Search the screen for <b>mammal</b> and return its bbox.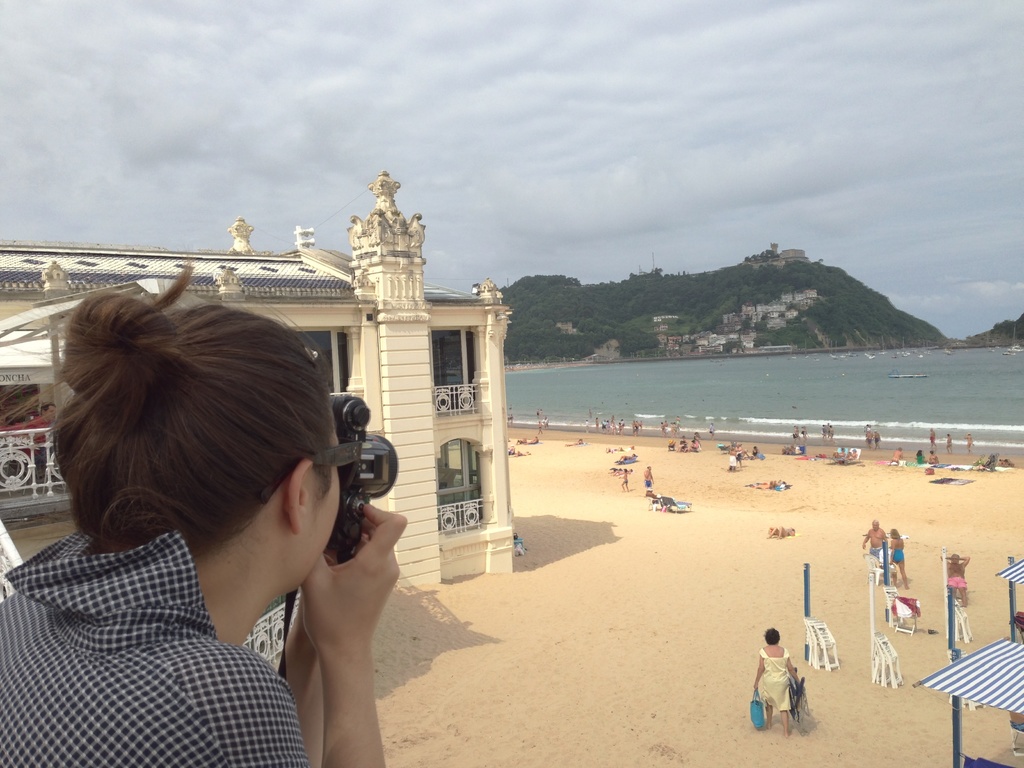
Found: x1=619, y1=470, x2=632, y2=491.
